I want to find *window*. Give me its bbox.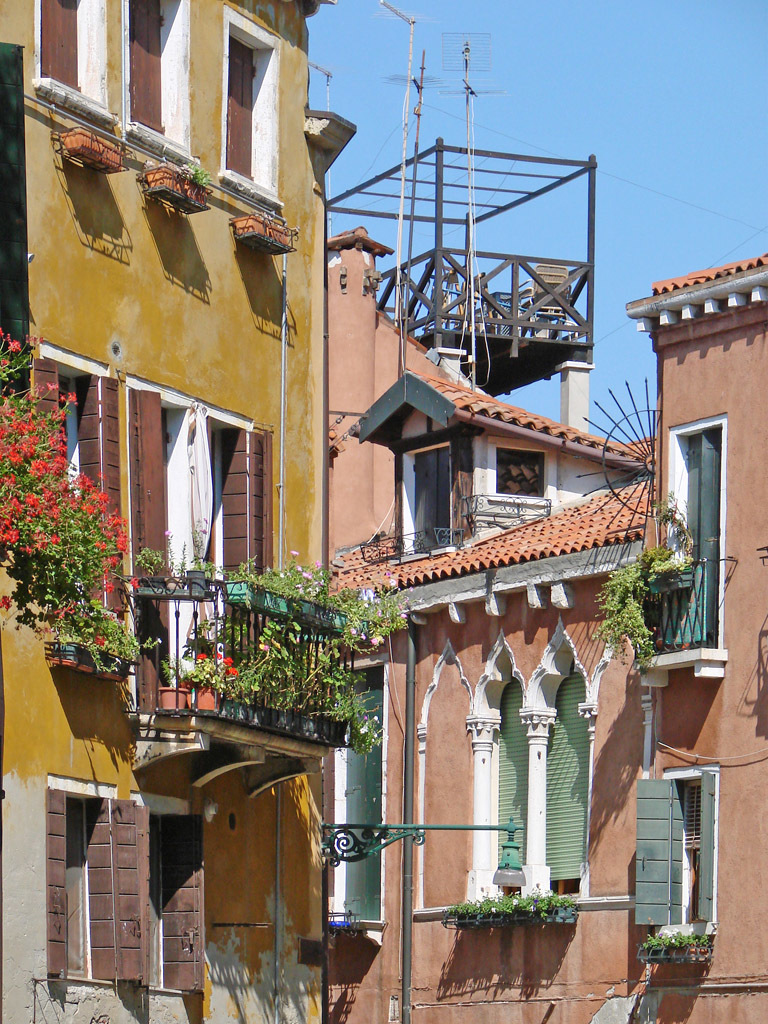
box=[123, 0, 181, 142].
